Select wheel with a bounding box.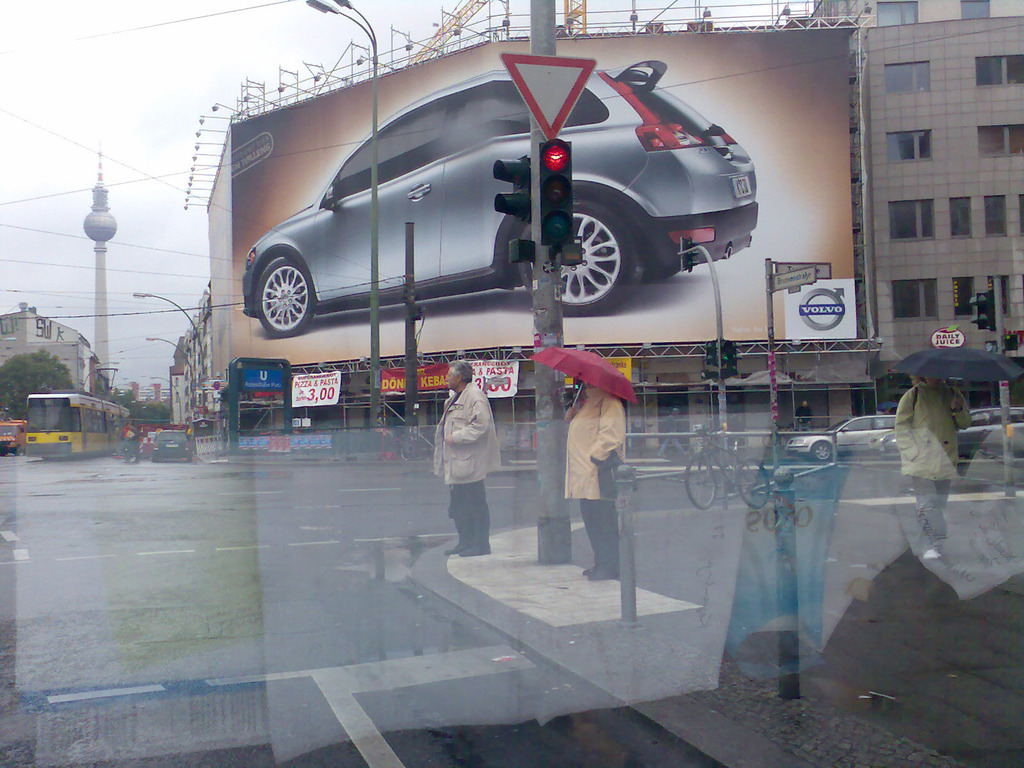
808,442,832,462.
